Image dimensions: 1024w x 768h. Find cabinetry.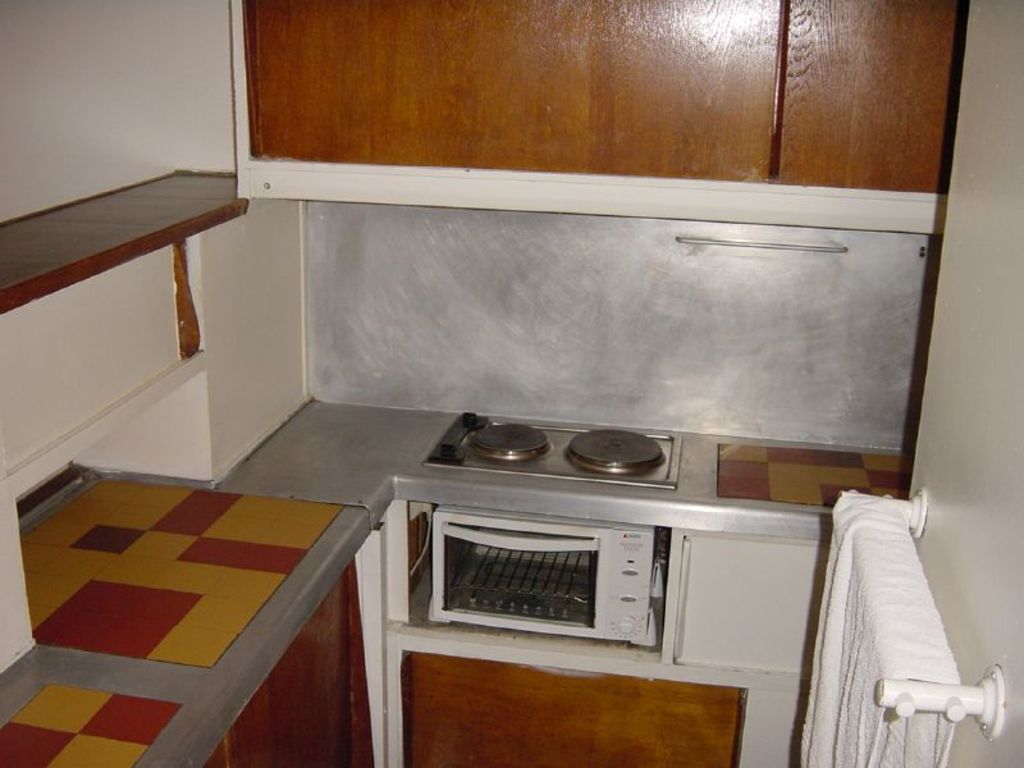
box=[214, 394, 908, 767].
